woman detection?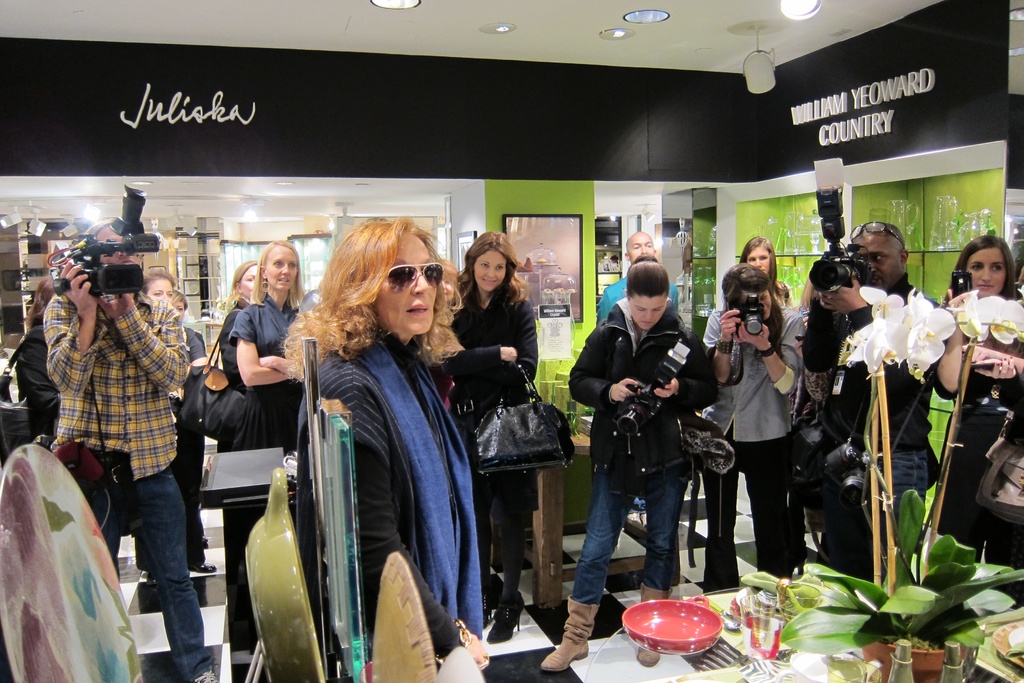
<box>927,238,1023,611</box>
